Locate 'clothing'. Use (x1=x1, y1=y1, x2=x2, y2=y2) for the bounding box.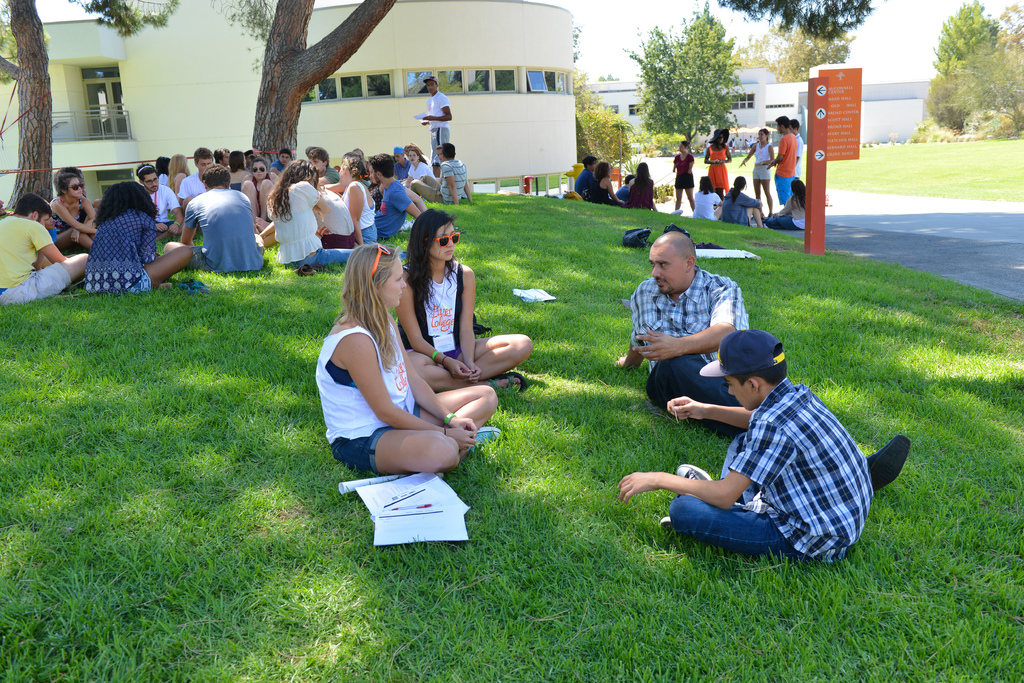
(x1=321, y1=184, x2=355, y2=232).
